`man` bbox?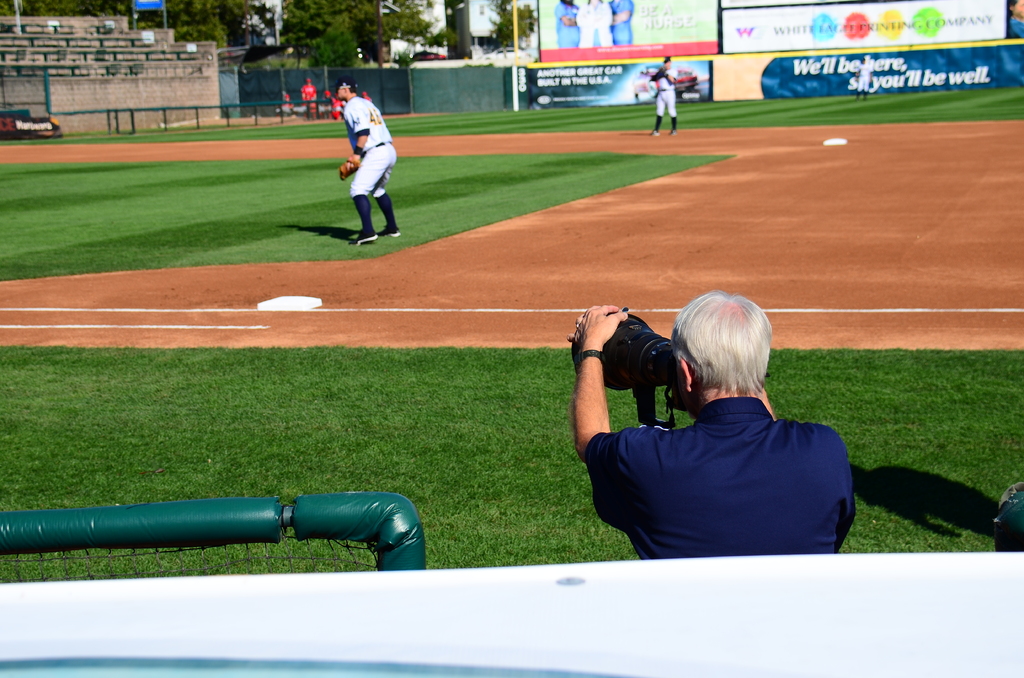
left=648, top=52, right=676, bottom=137
